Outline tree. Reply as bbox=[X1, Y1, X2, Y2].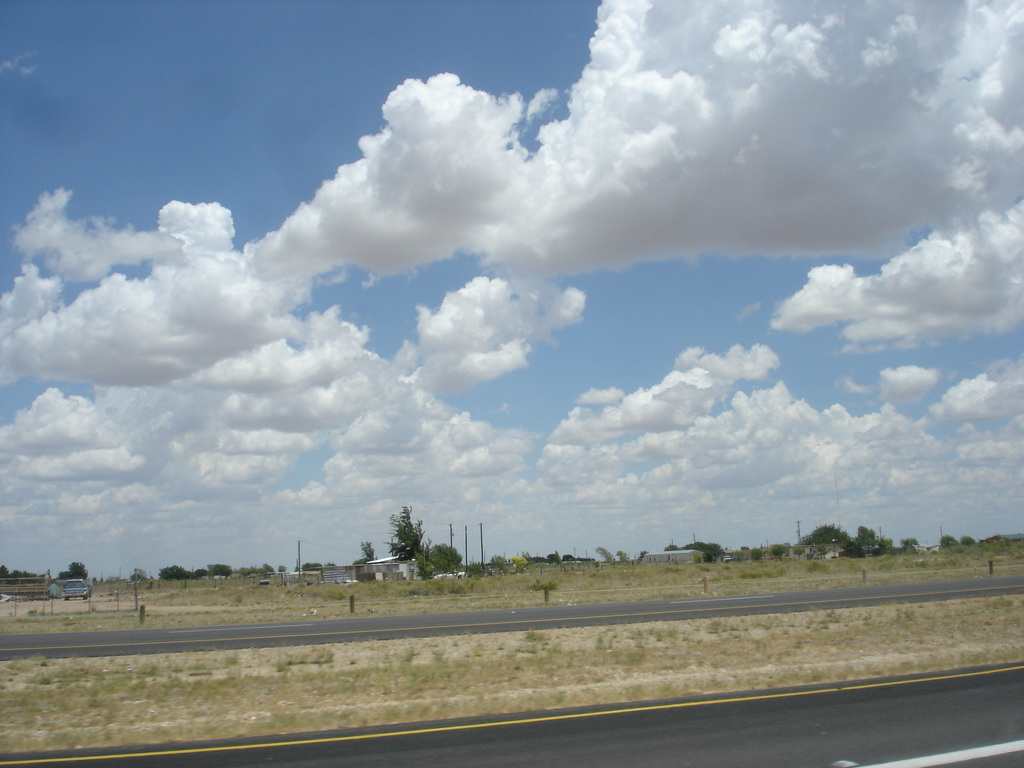
bbox=[0, 566, 50, 589].
